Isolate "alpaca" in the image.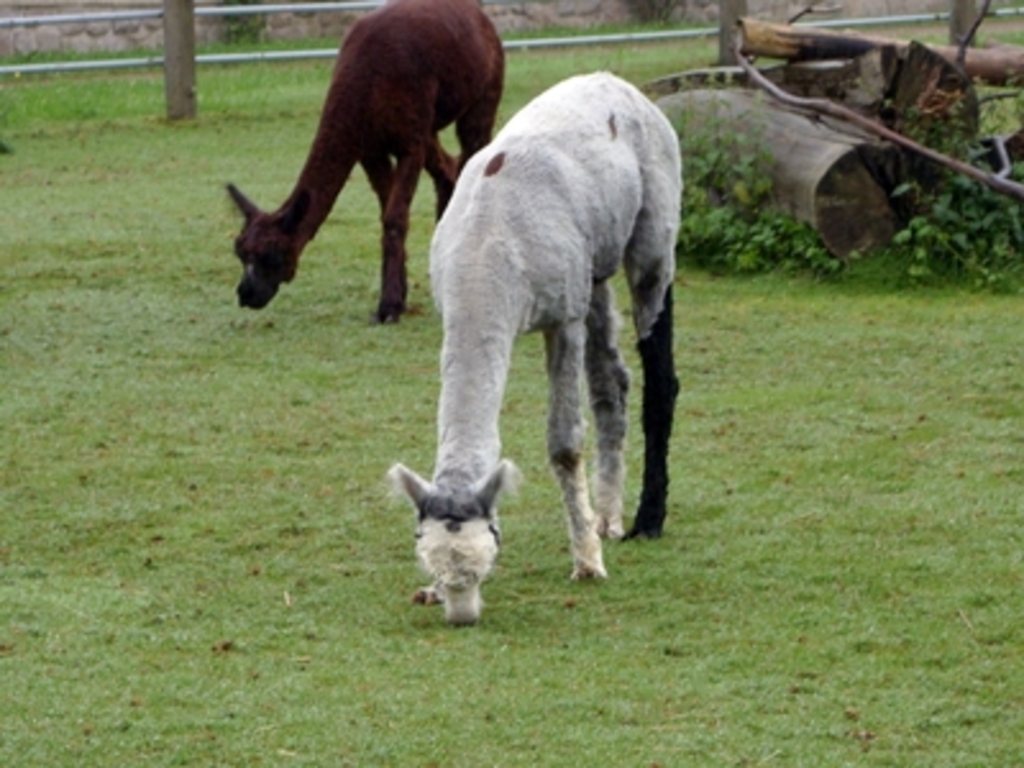
Isolated region: bbox=(387, 64, 686, 630).
